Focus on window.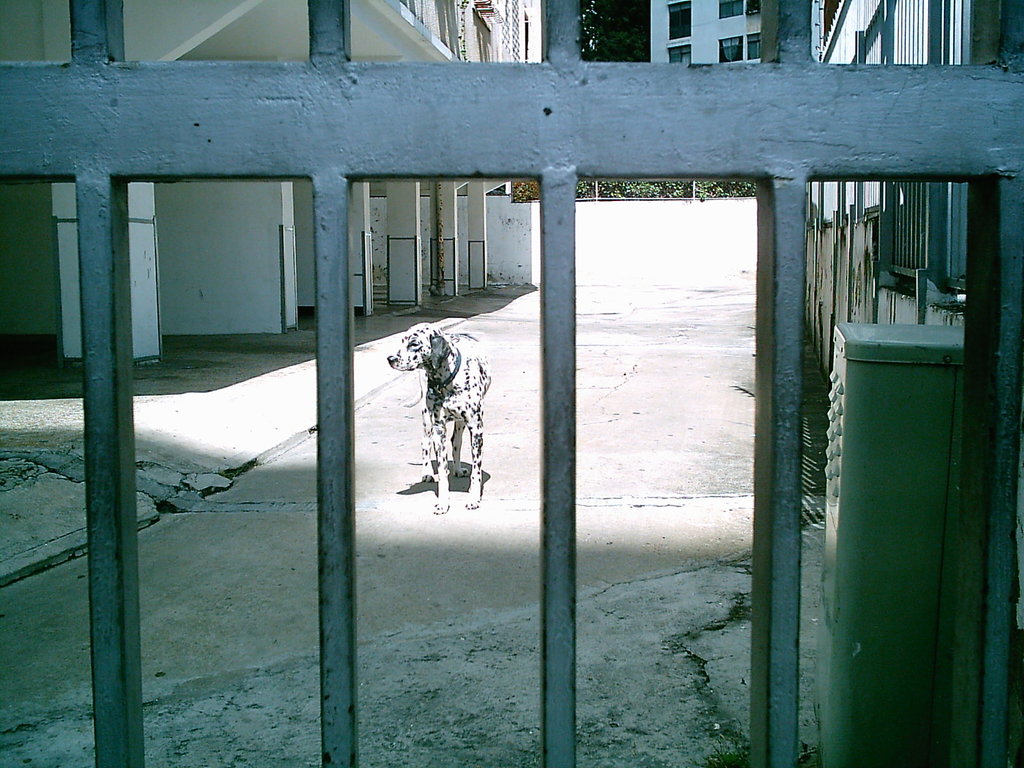
Focused at region(723, 35, 741, 64).
